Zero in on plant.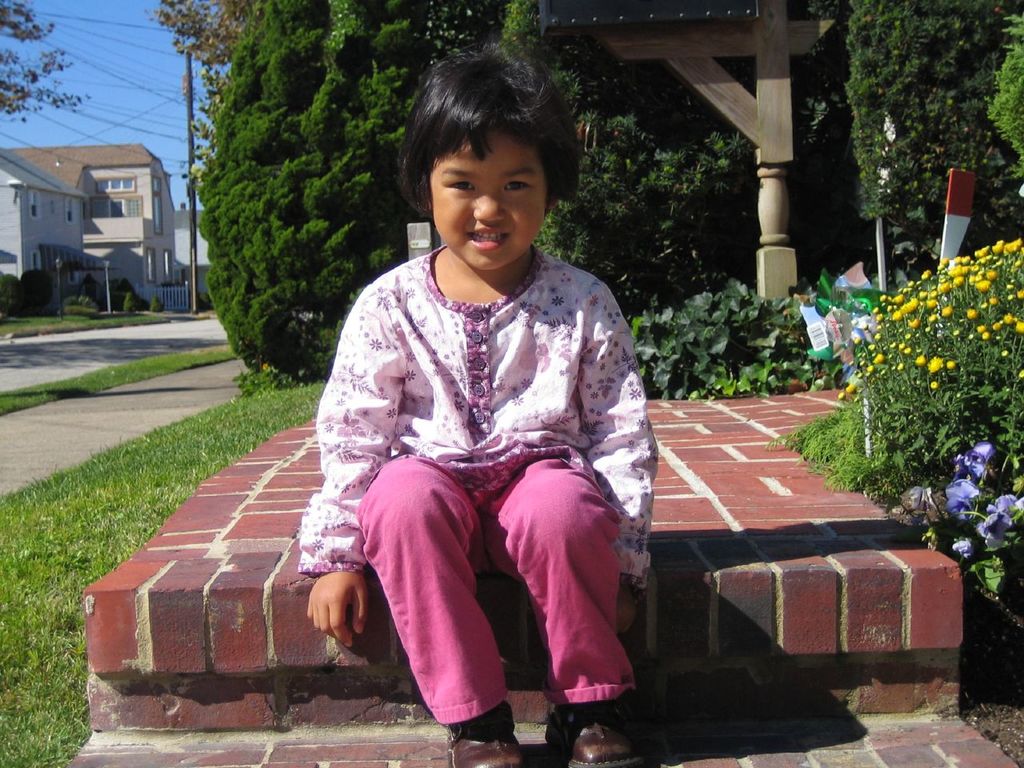
Zeroed in: [793,182,1019,577].
